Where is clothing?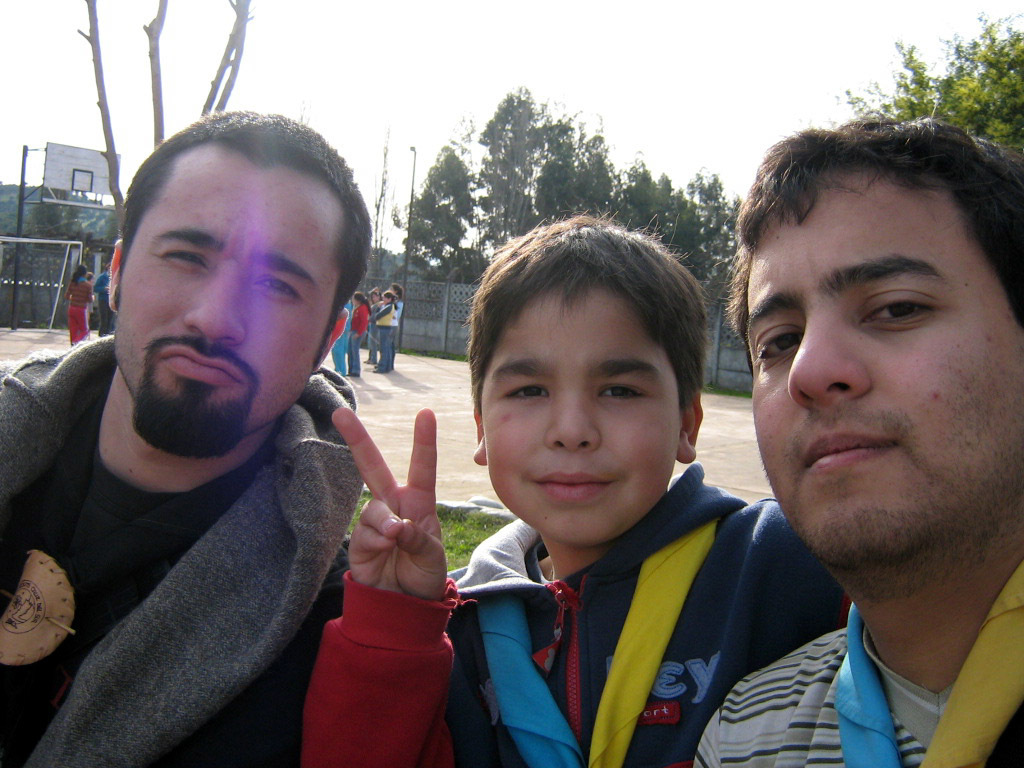
[374, 296, 401, 364].
